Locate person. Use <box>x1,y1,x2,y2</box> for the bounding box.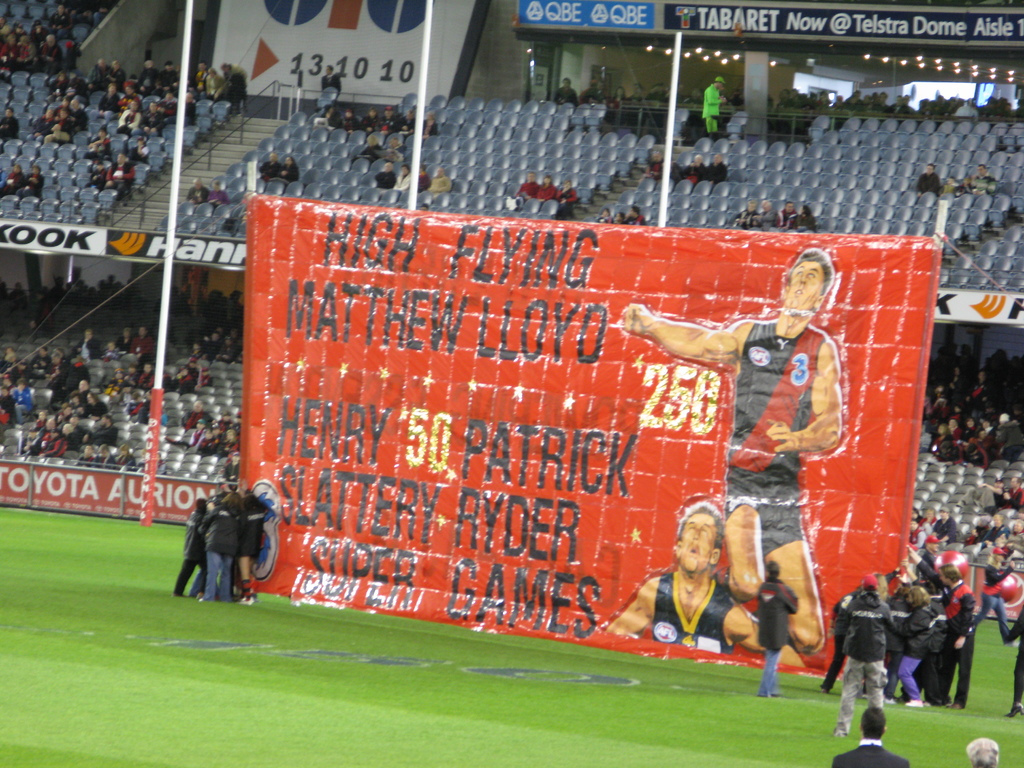
<box>789,203,813,236</box>.
